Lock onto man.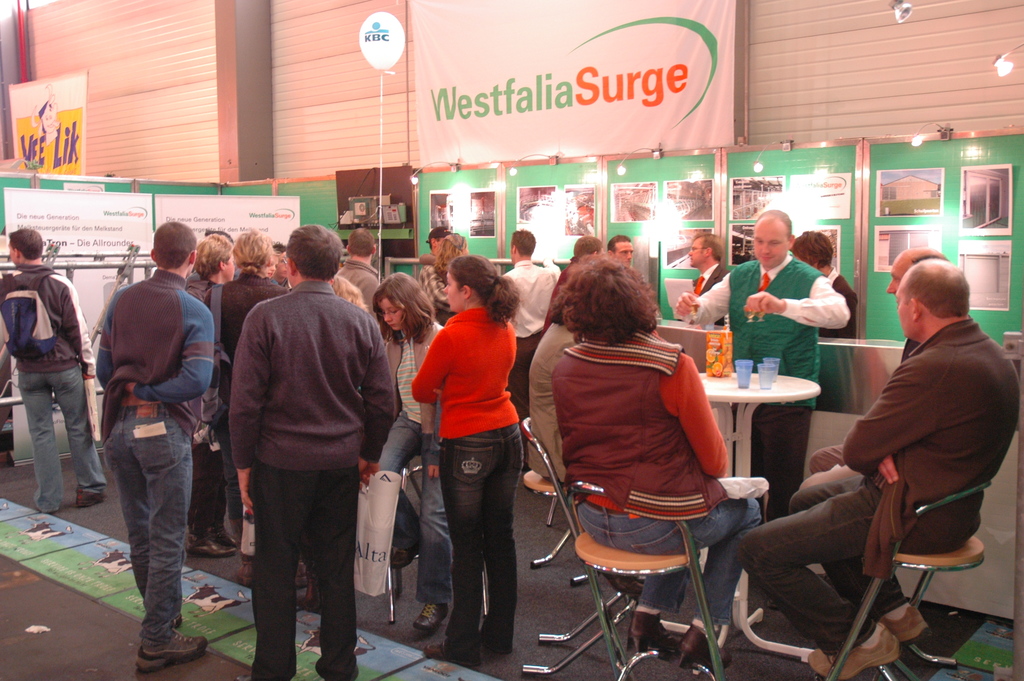
Locked: locate(217, 226, 399, 669).
